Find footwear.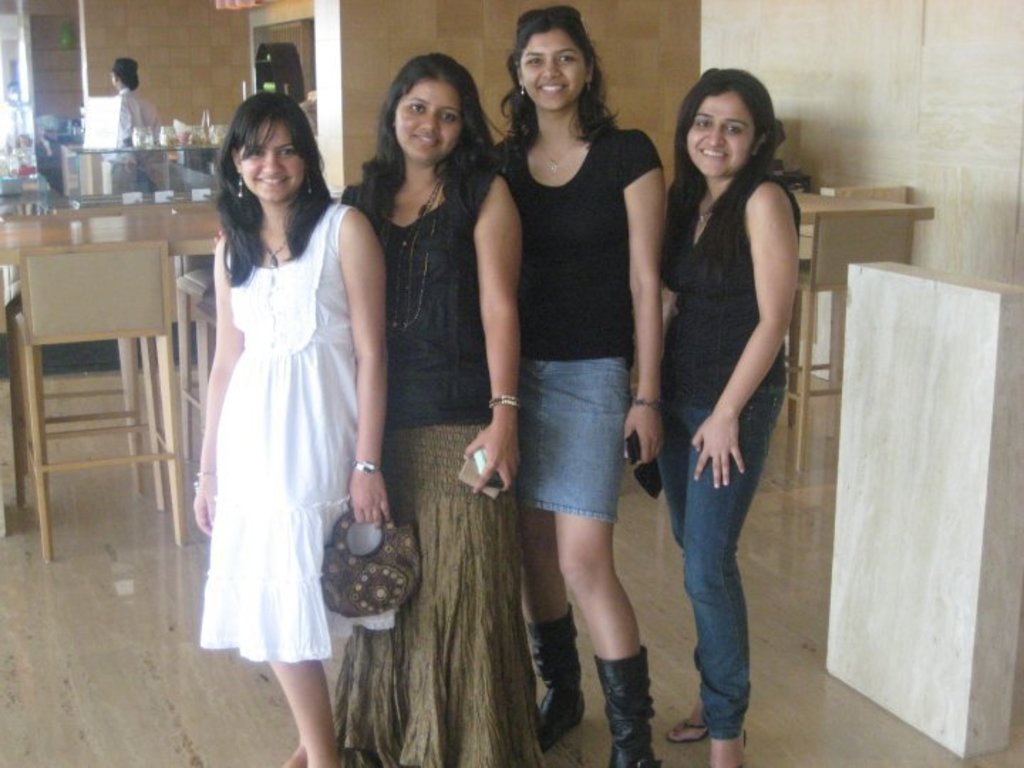
[525, 607, 592, 755].
